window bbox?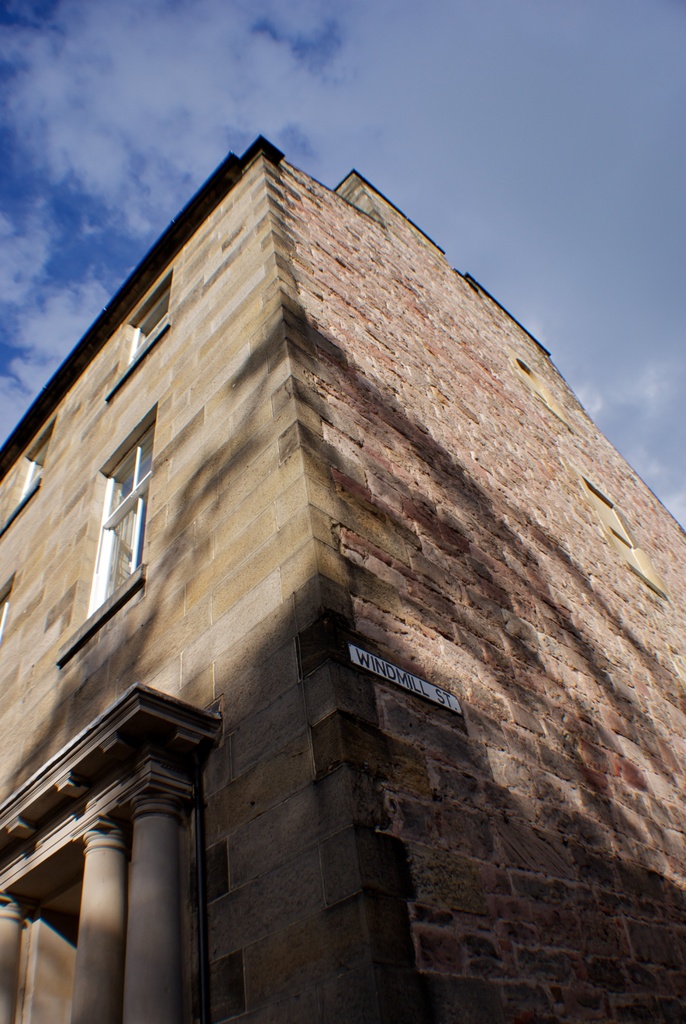
select_region(83, 424, 159, 622)
